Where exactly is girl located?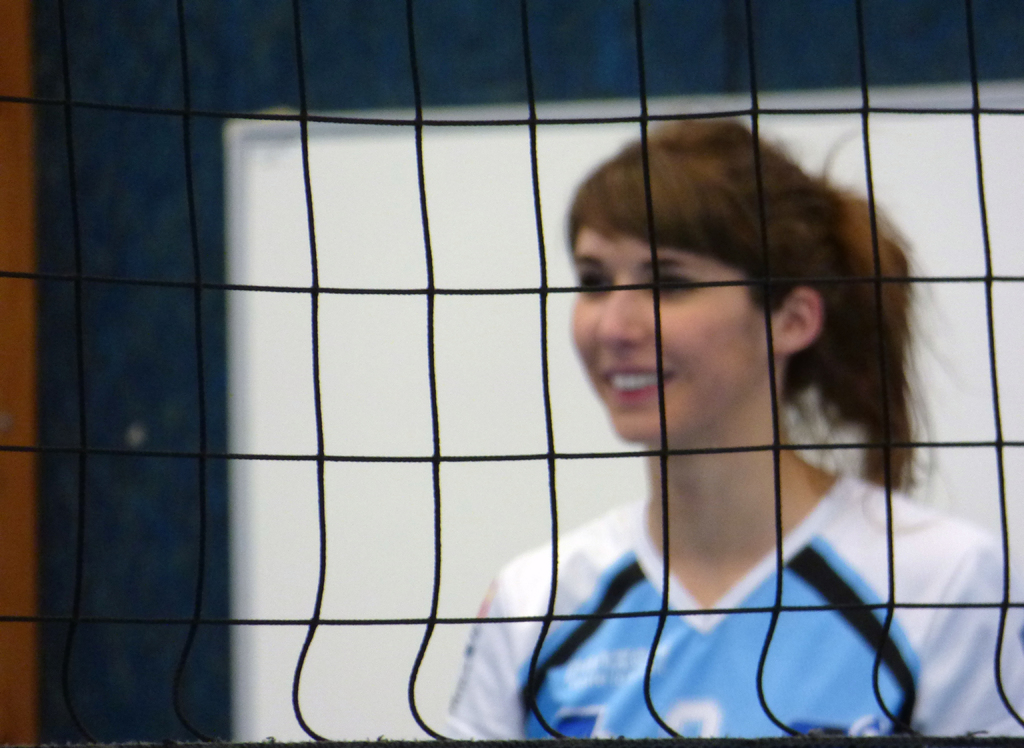
Its bounding box is (left=452, top=117, right=1023, bottom=739).
